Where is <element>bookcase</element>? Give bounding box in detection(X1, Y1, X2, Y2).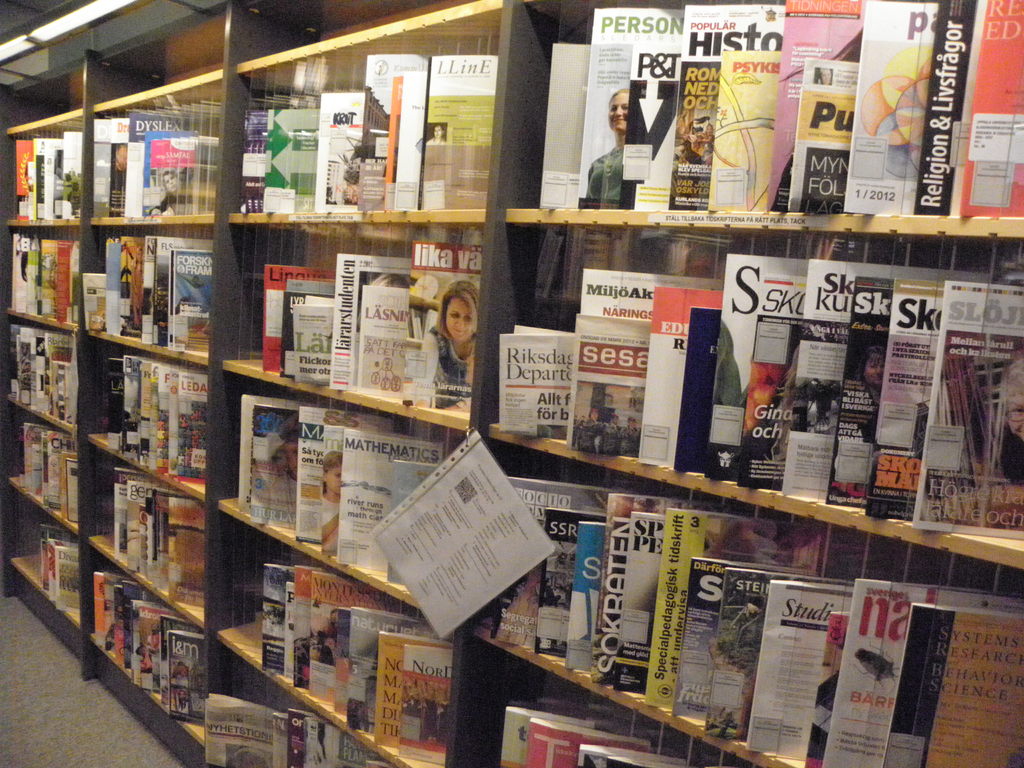
detection(22, 33, 1023, 755).
